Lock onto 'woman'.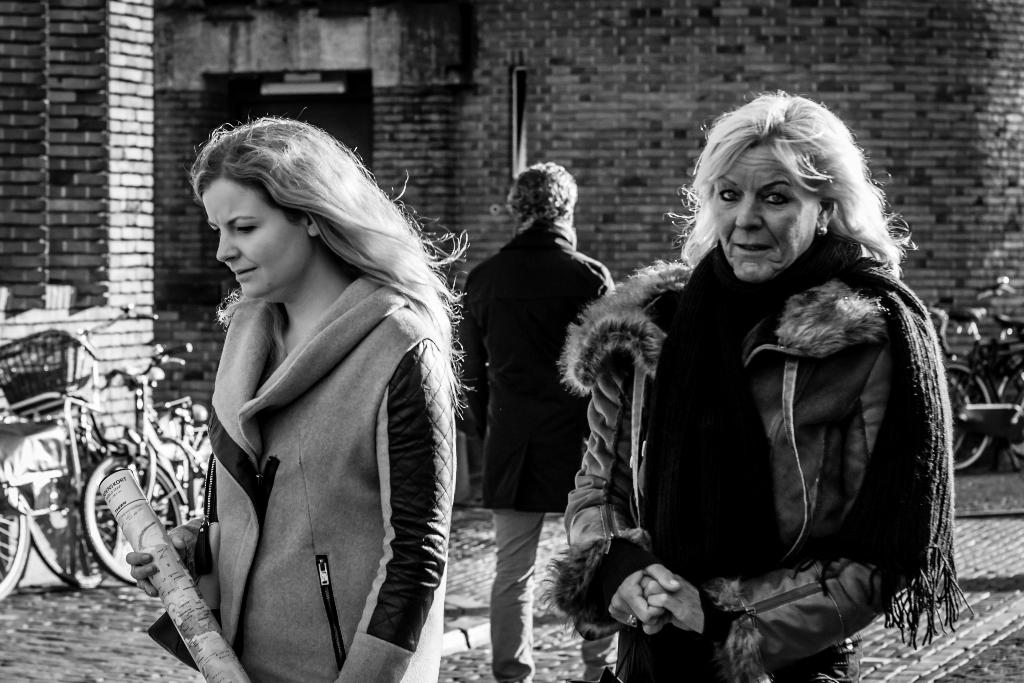
Locked: {"x1": 143, "y1": 109, "x2": 469, "y2": 682}.
